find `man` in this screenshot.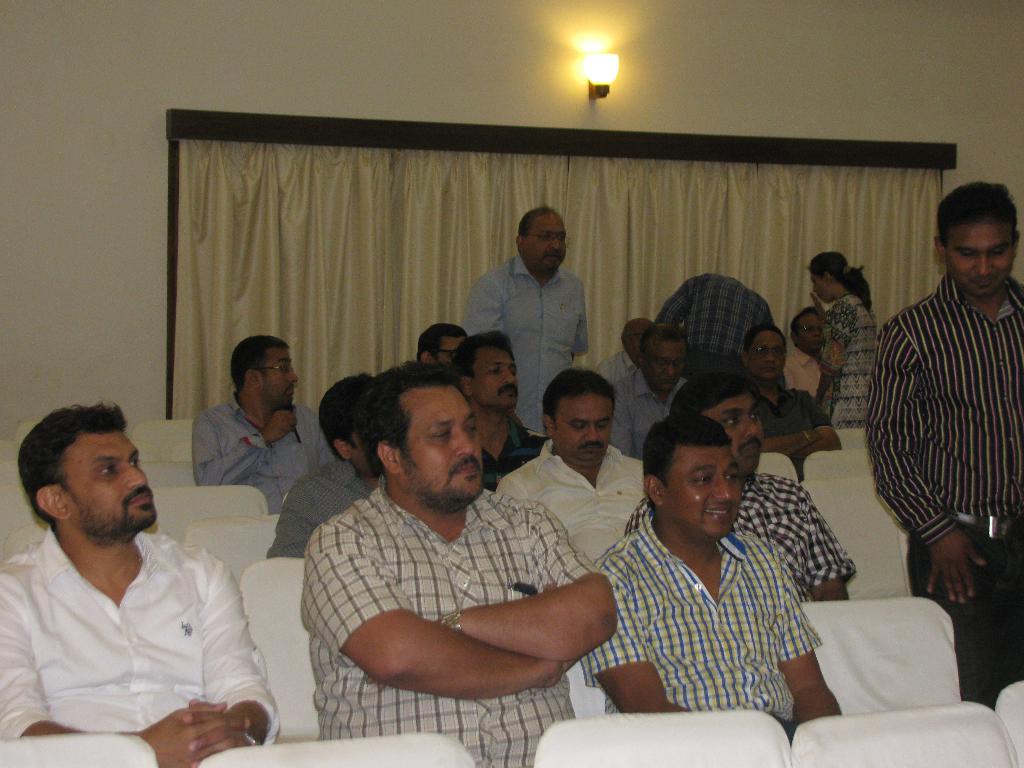
The bounding box for `man` is BBox(458, 207, 590, 438).
